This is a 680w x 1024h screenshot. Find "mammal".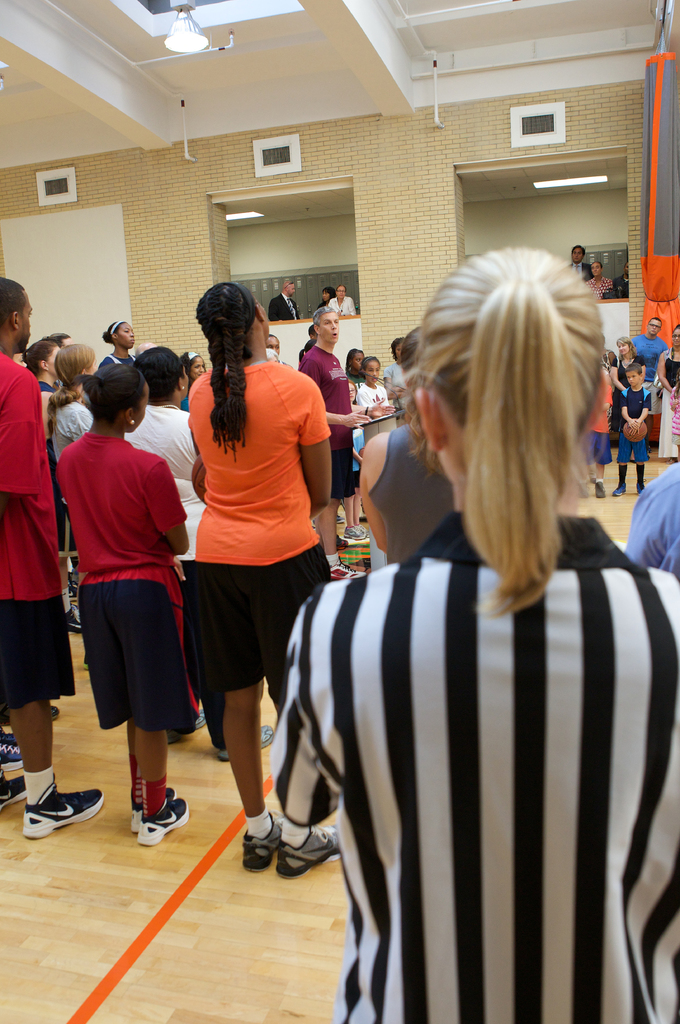
Bounding box: BBox(266, 280, 303, 320).
